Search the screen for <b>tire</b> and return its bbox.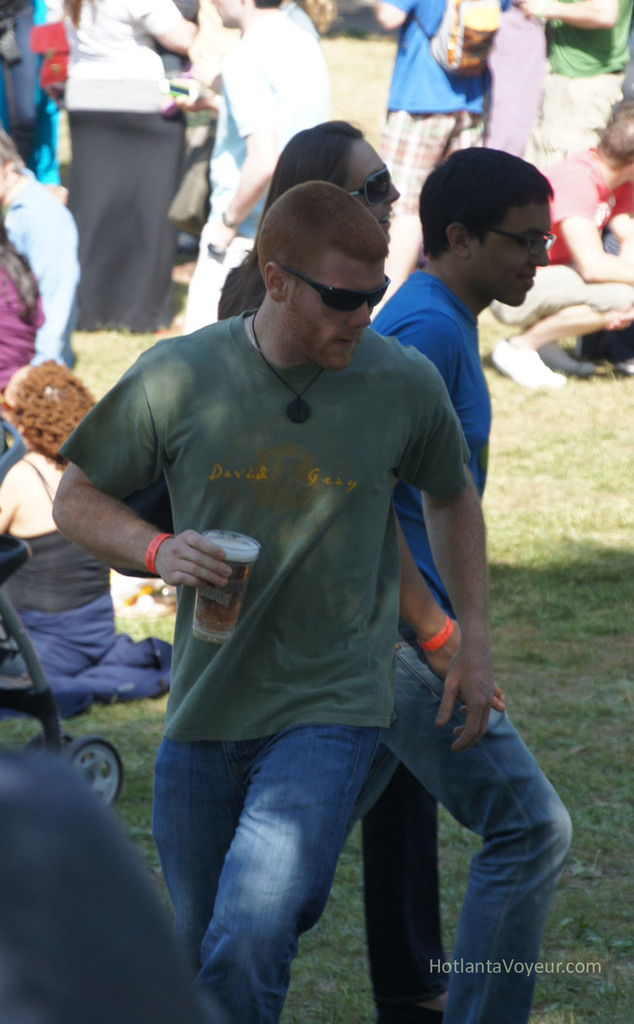
Found: (61,730,123,813).
